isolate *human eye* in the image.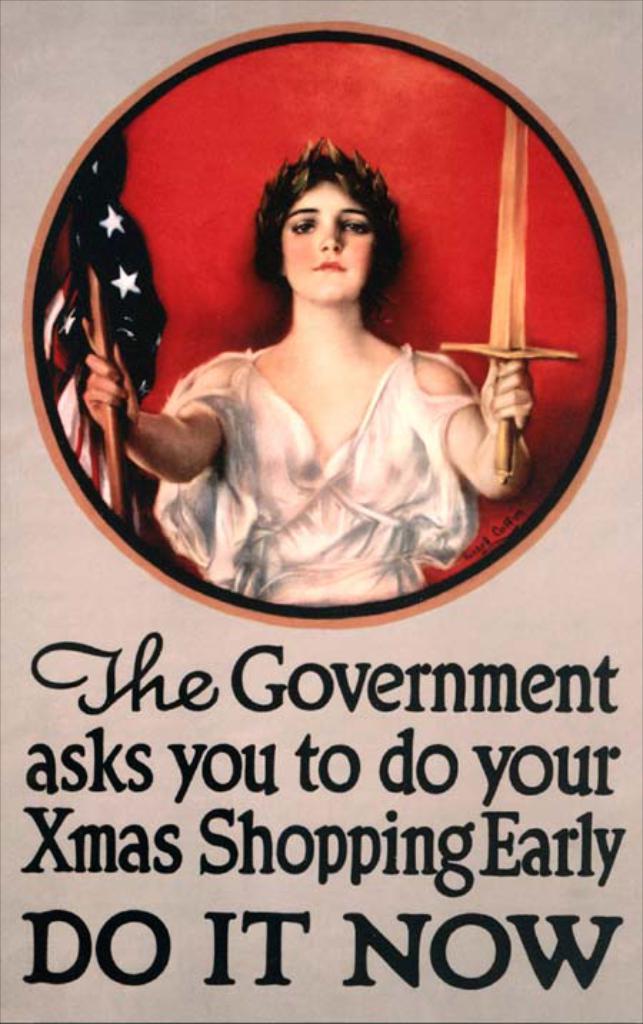
Isolated region: crop(287, 214, 317, 240).
